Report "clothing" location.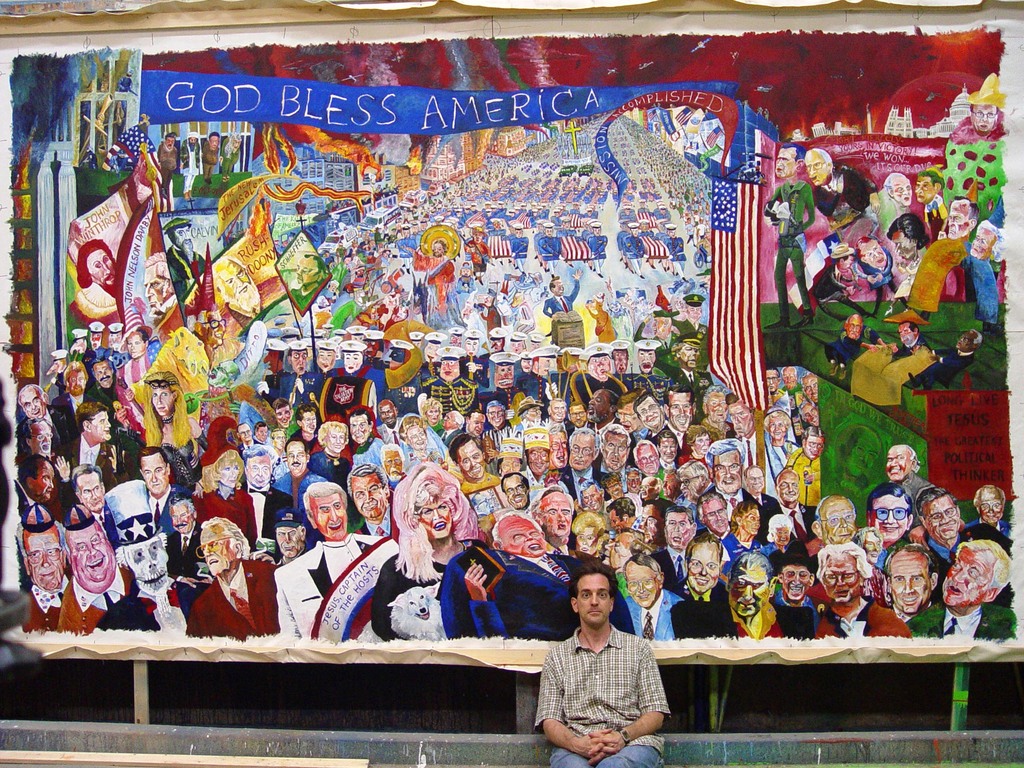
Report: [left=528, top=641, right=675, bottom=765].
